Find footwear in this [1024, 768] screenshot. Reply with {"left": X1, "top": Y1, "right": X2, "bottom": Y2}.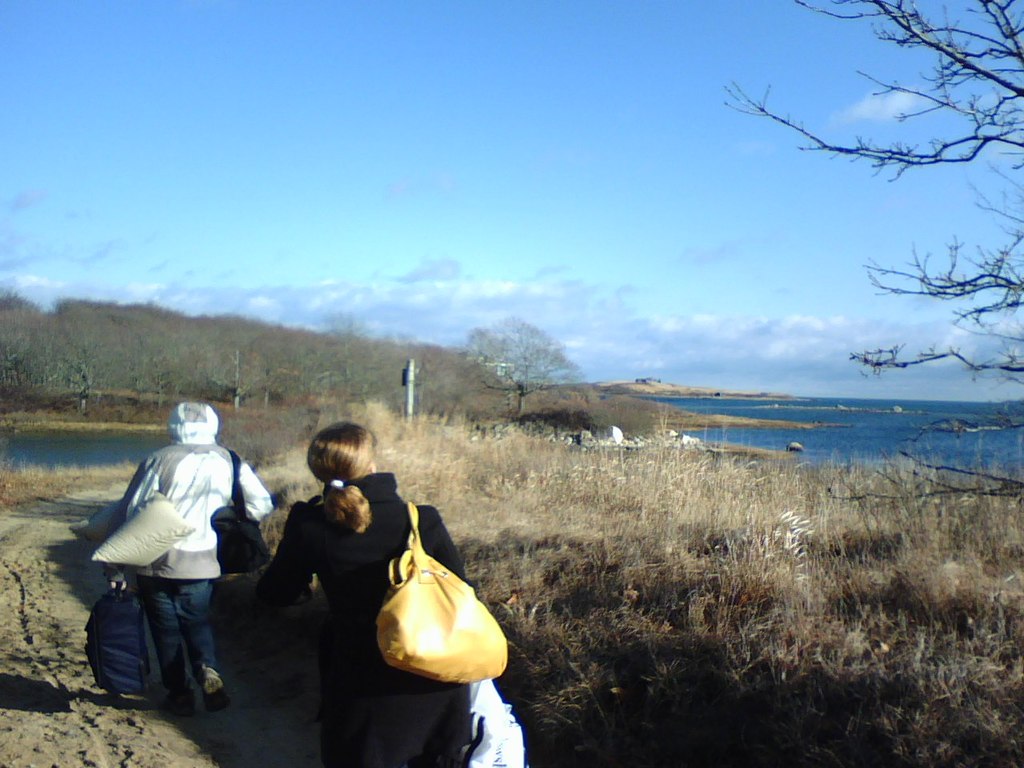
{"left": 196, "top": 666, "right": 231, "bottom": 712}.
